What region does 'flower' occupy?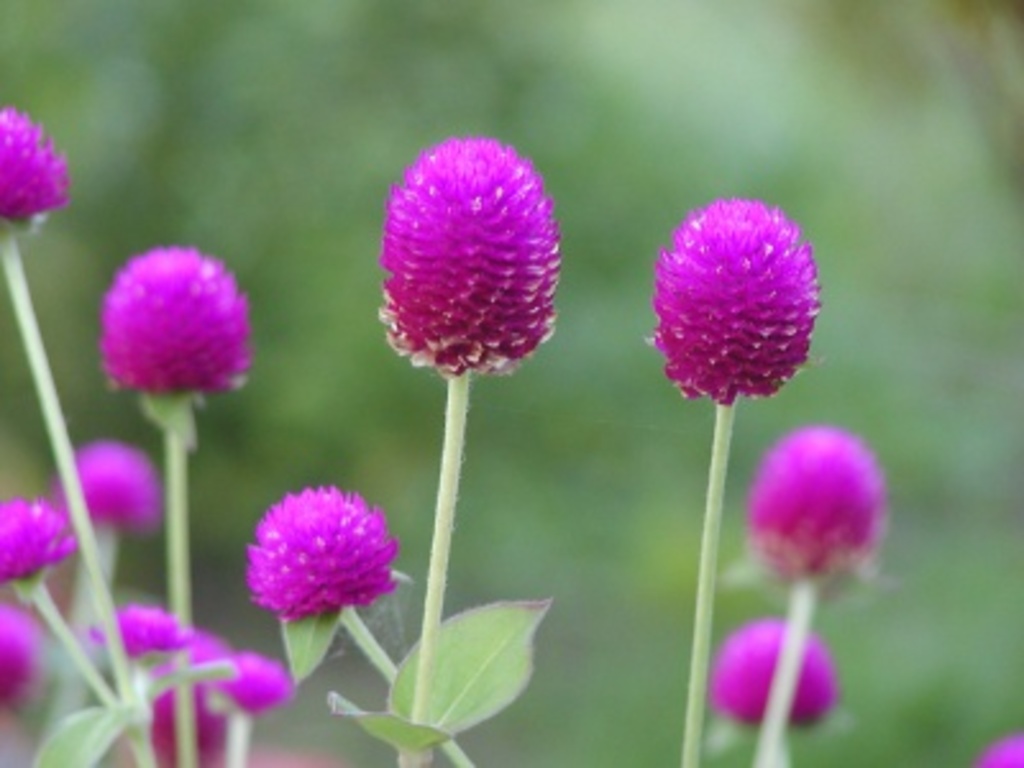
bbox=(113, 604, 179, 658).
